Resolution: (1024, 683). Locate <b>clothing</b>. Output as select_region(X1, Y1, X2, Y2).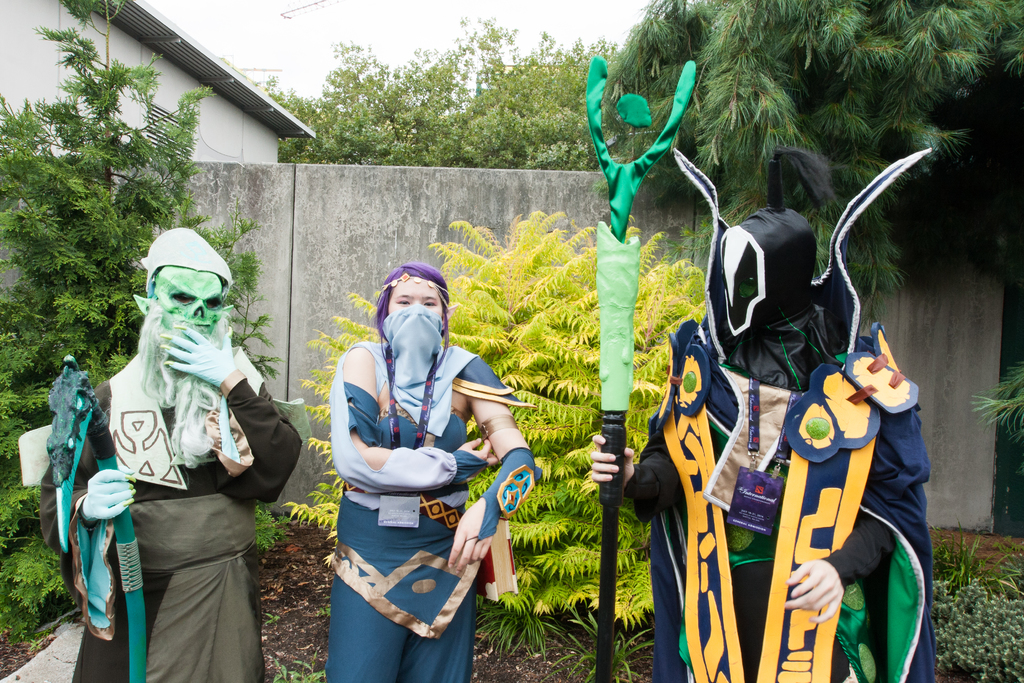
select_region(319, 349, 542, 682).
